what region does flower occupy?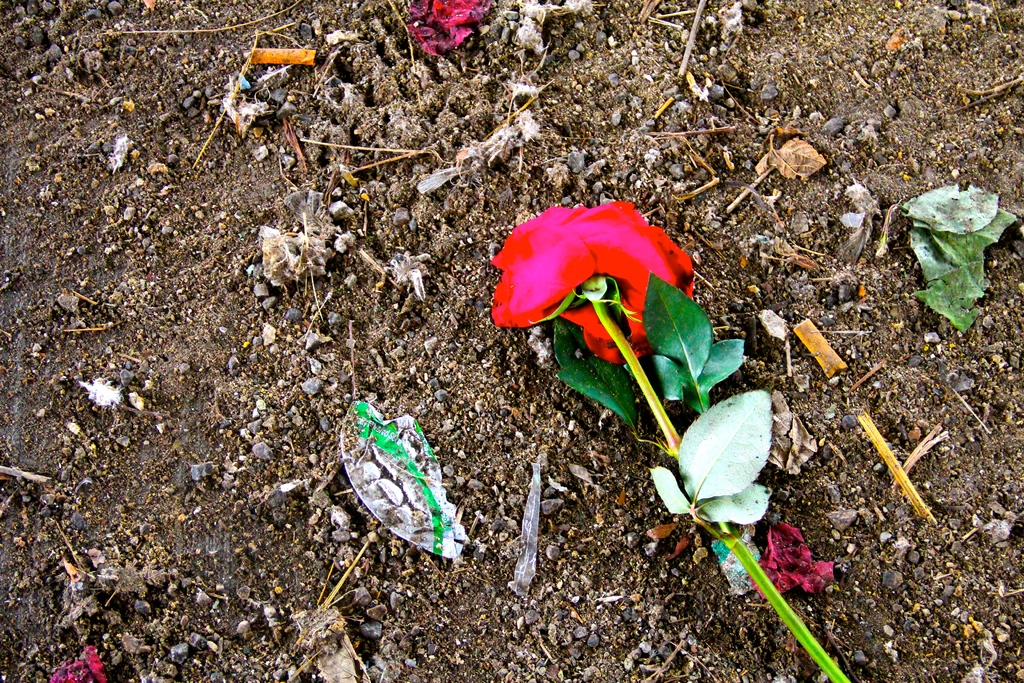
region(479, 191, 705, 356).
